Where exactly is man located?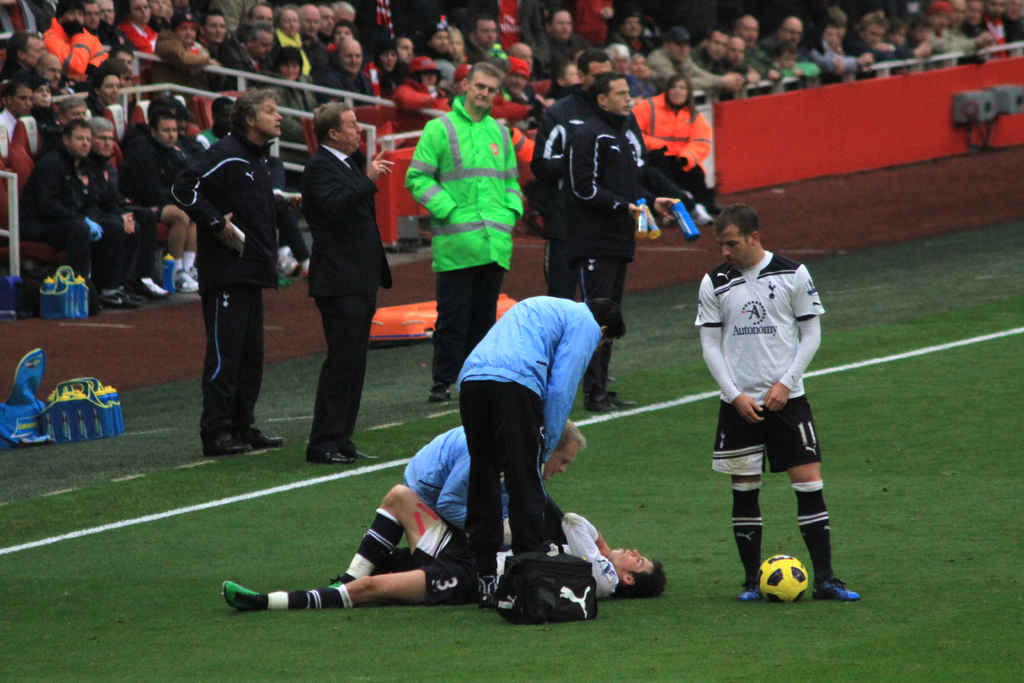
Its bounding box is (left=232, top=22, right=276, bottom=92).
